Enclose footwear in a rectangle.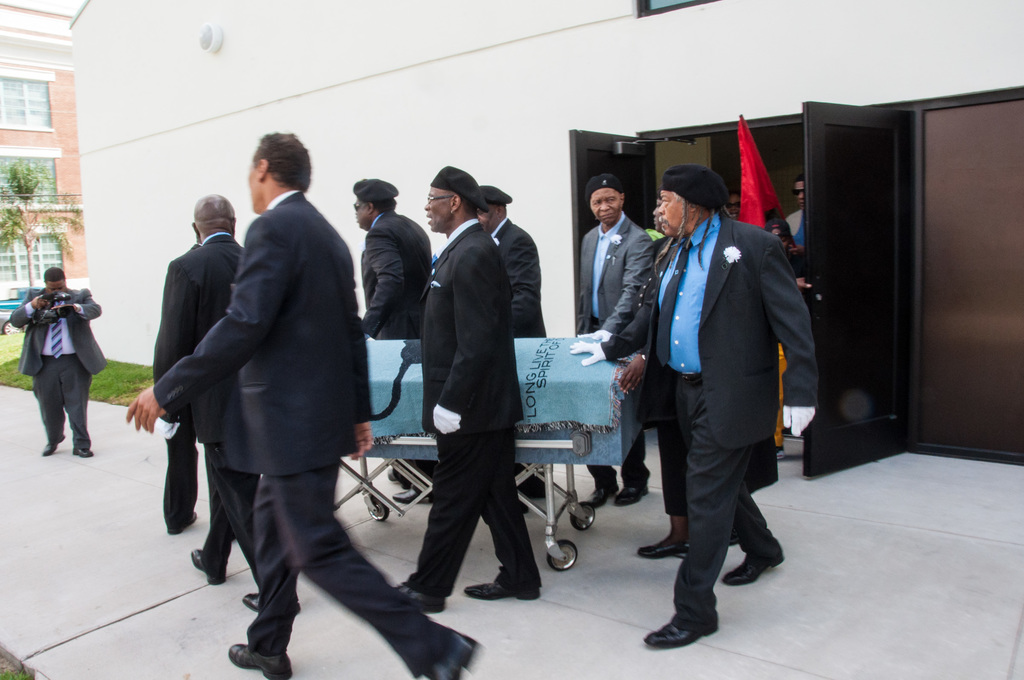
192:549:226:587.
